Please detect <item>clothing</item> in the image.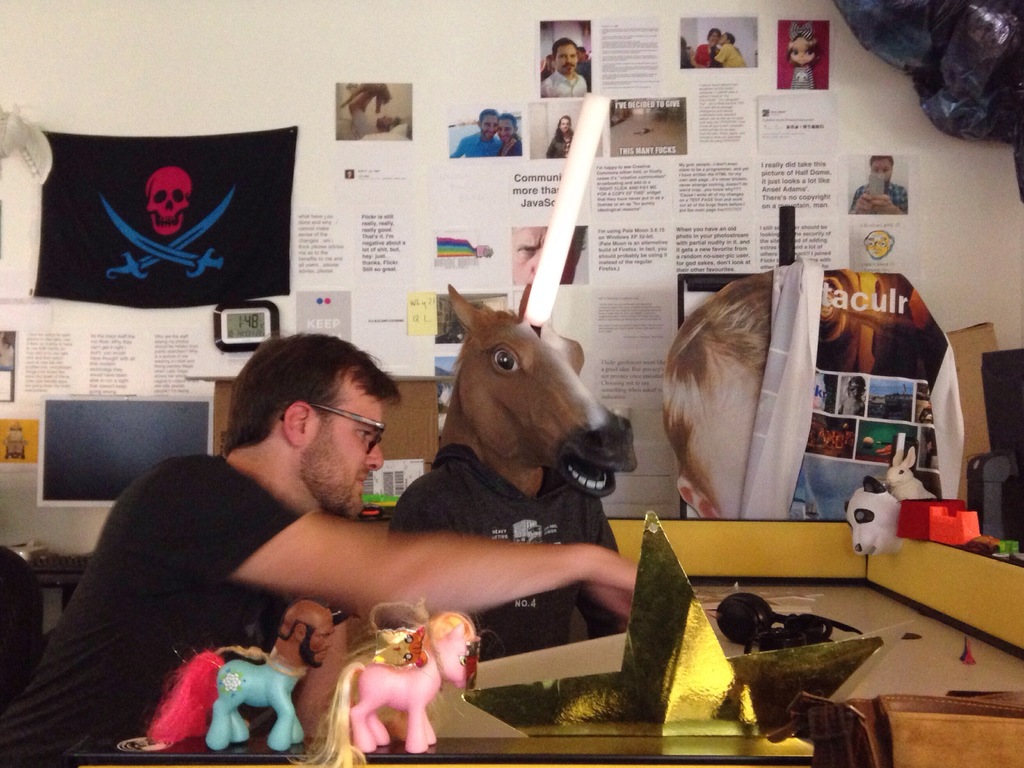
BBox(496, 140, 520, 155).
